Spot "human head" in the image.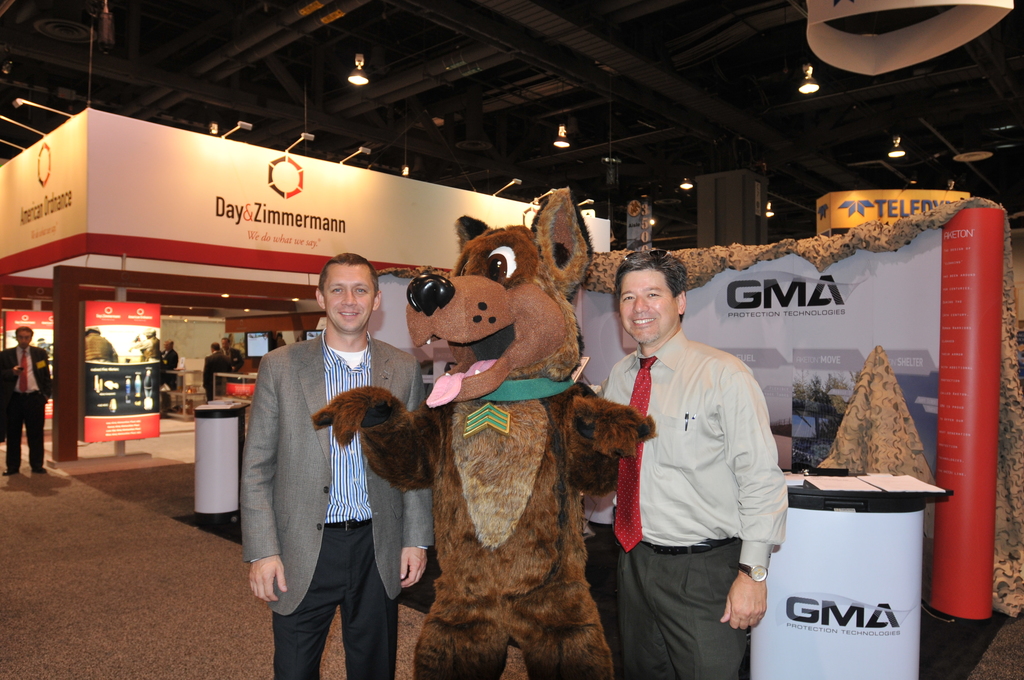
"human head" found at <box>615,247,683,346</box>.
